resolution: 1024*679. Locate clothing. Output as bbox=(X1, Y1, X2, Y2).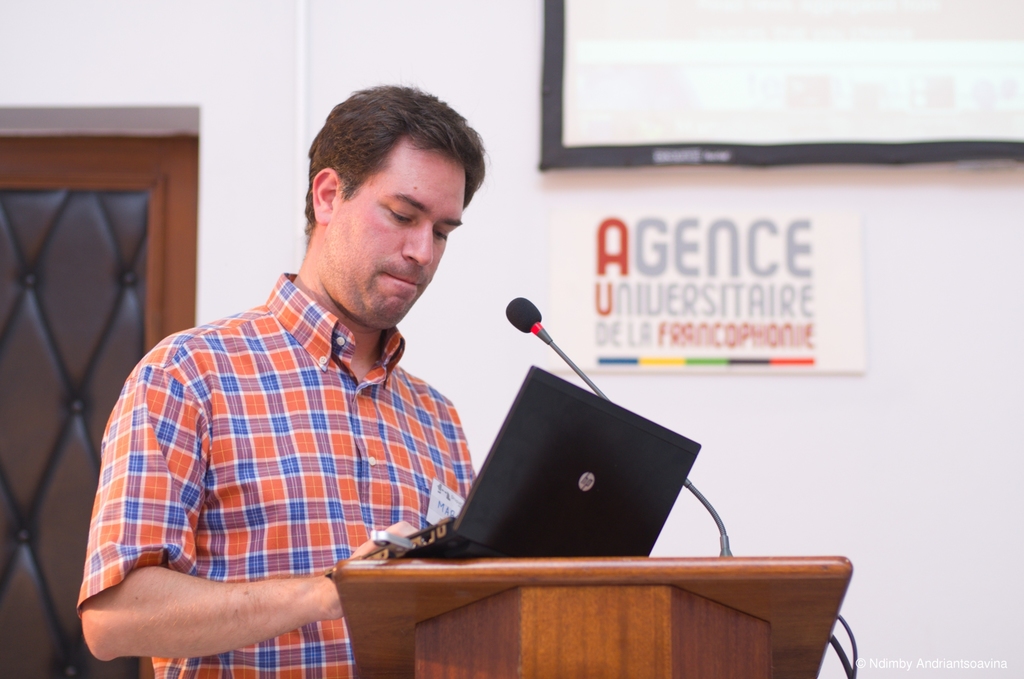
bbox=(74, 271, 478, 678).
